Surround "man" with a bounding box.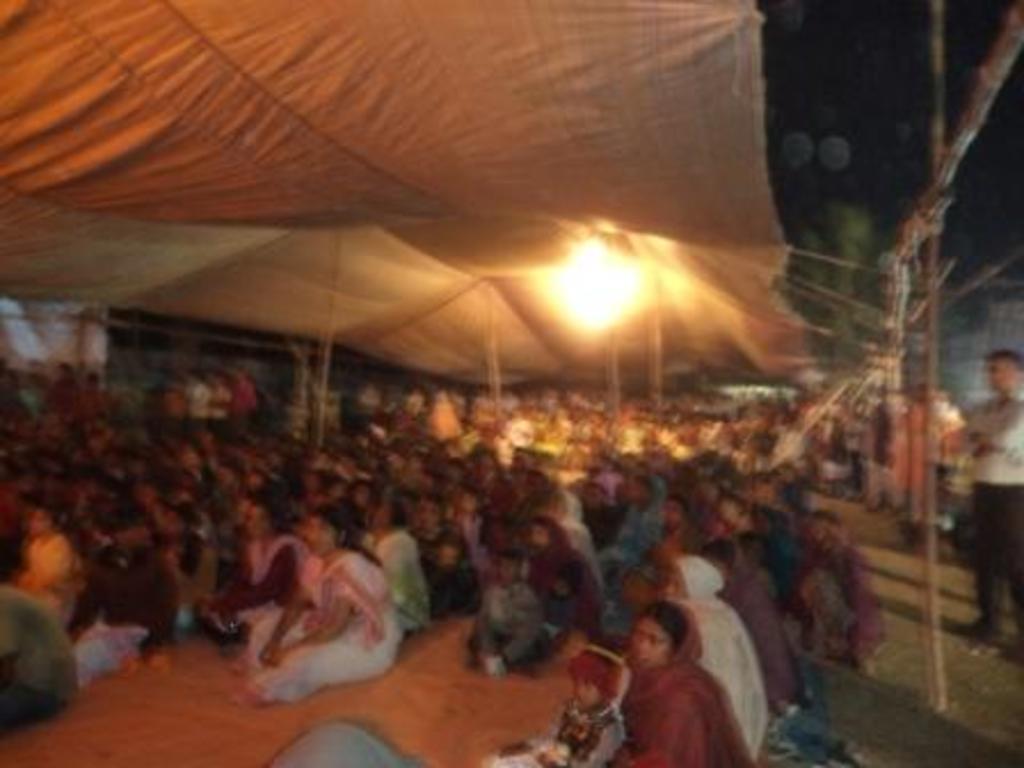
BBox(930, 338, 1022, 670).
